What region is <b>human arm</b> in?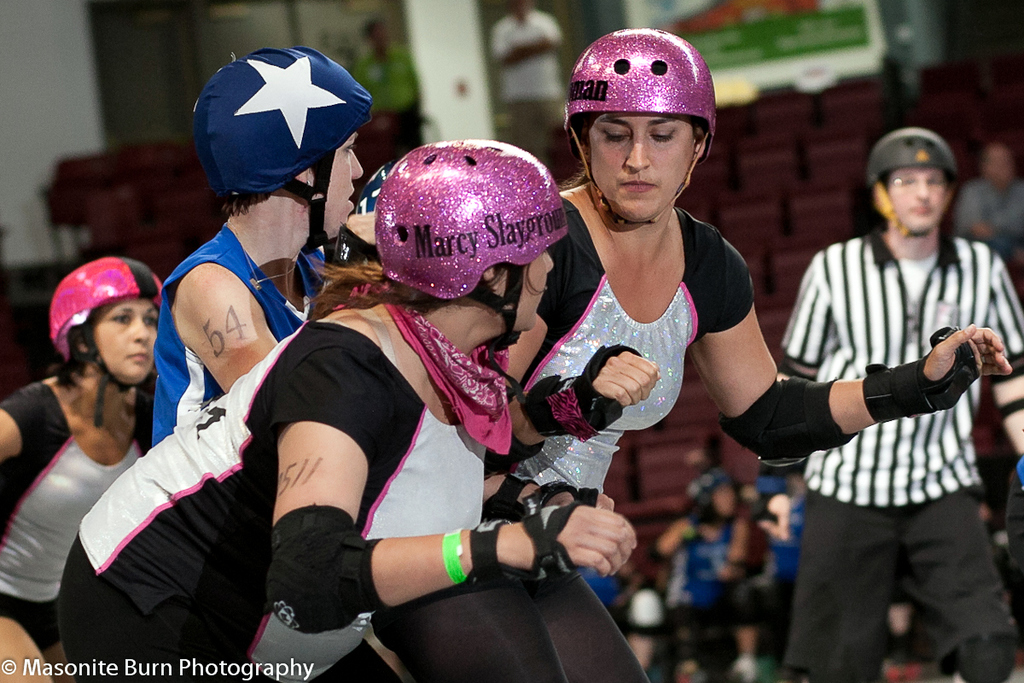
box(177, 207, 383, 394).
